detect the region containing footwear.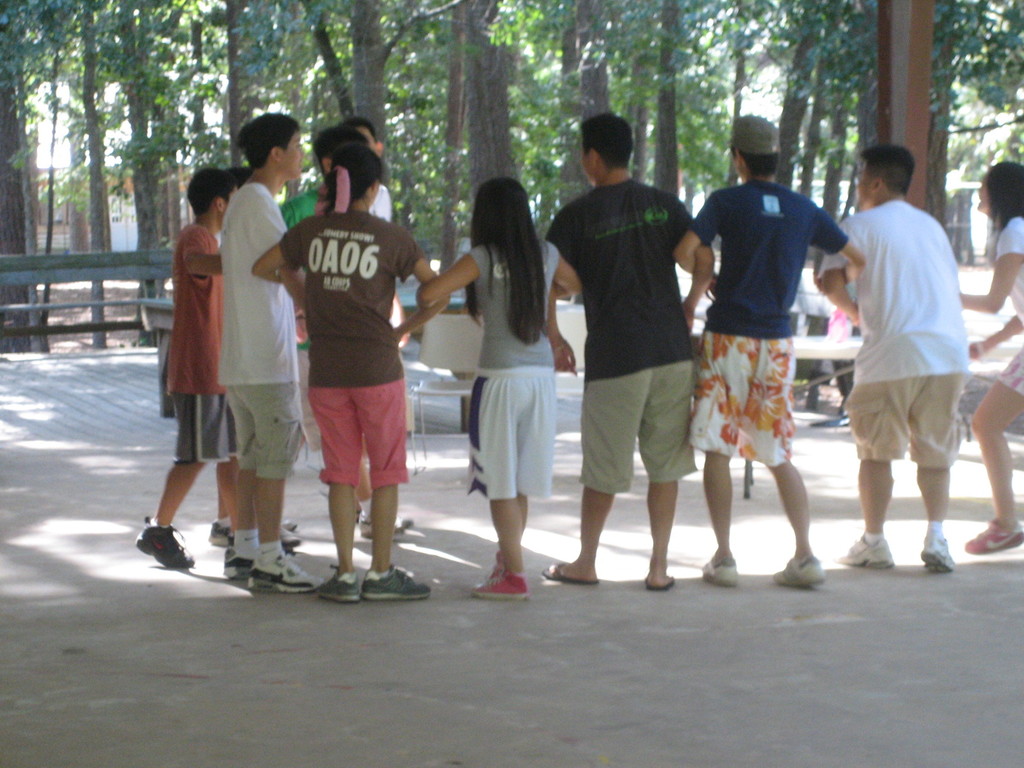
detection(835, 535, 894, 566).
